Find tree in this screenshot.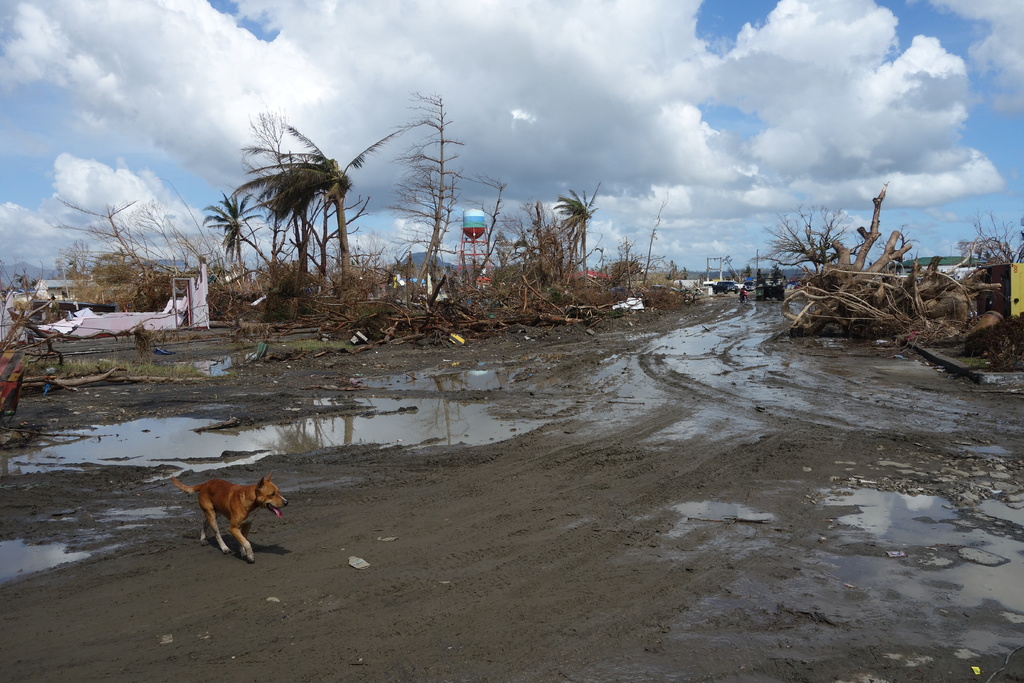
The bounding box for tree is BBox(948, 209, 1023, 267).
